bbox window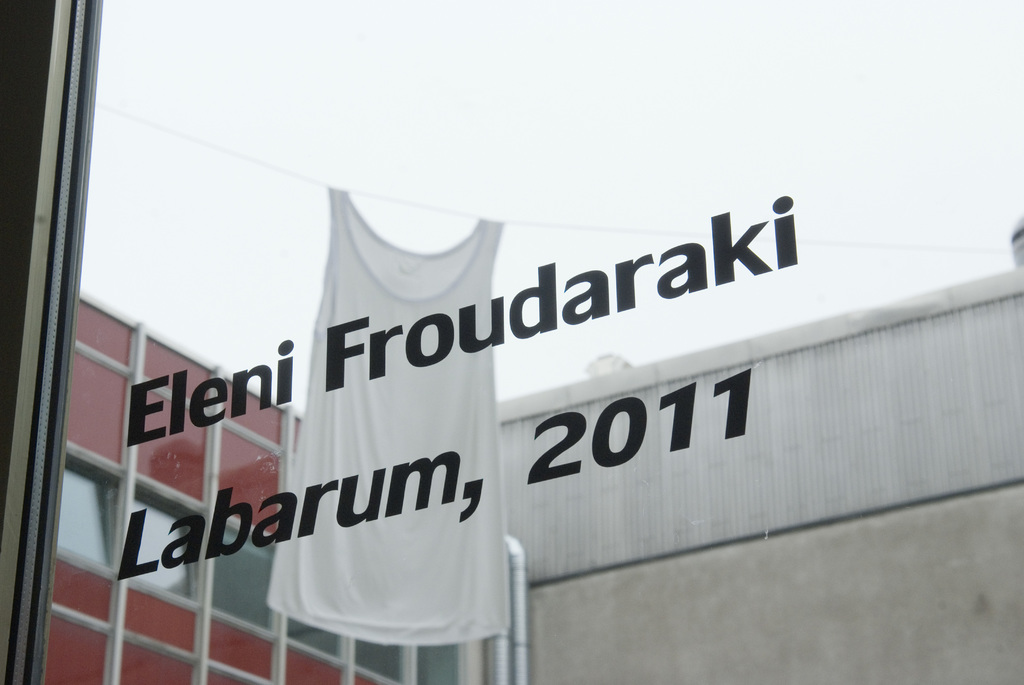
rect(132, 496, 197, 589)
